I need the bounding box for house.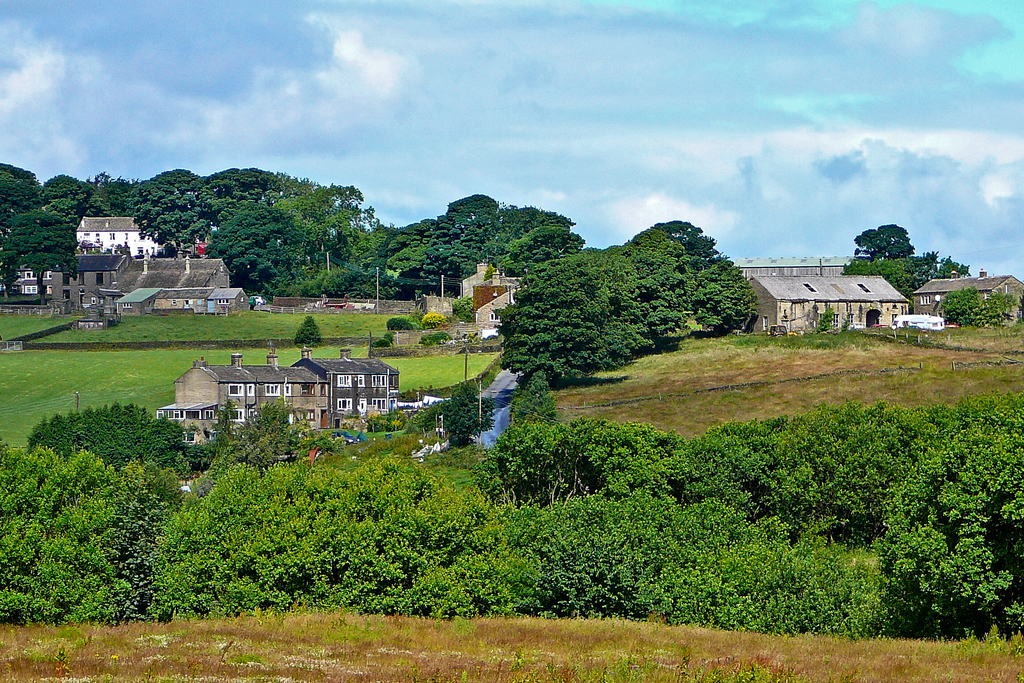
Here it is: 48,258,114,315.
